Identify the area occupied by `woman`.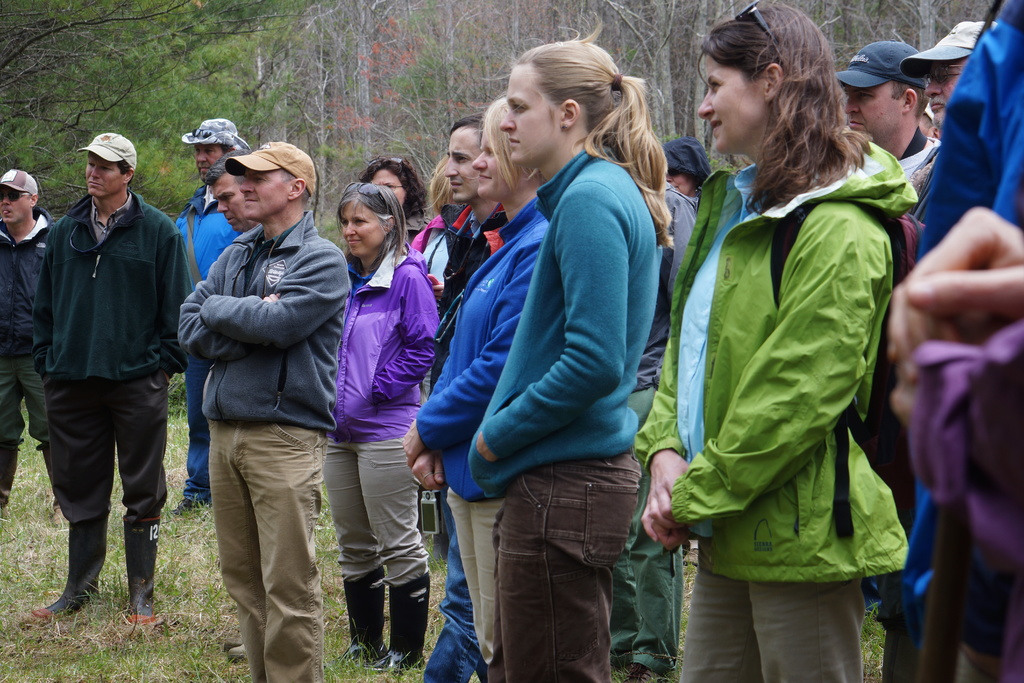
Area: 462/14/679/682.
